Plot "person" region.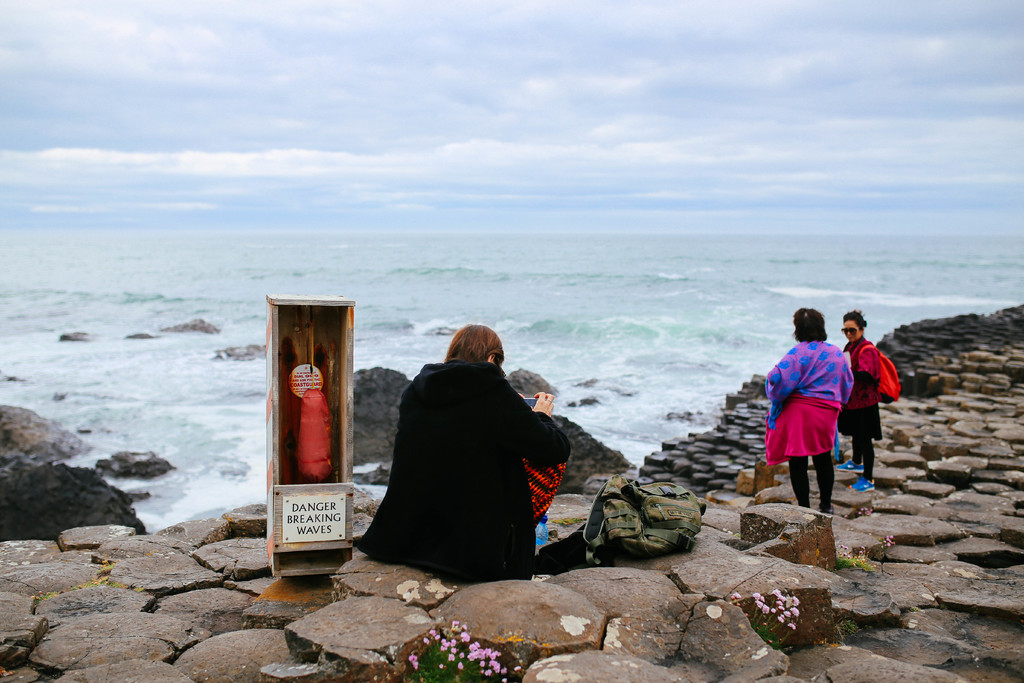
Plotted at box=[353, 323, 569, 588].
